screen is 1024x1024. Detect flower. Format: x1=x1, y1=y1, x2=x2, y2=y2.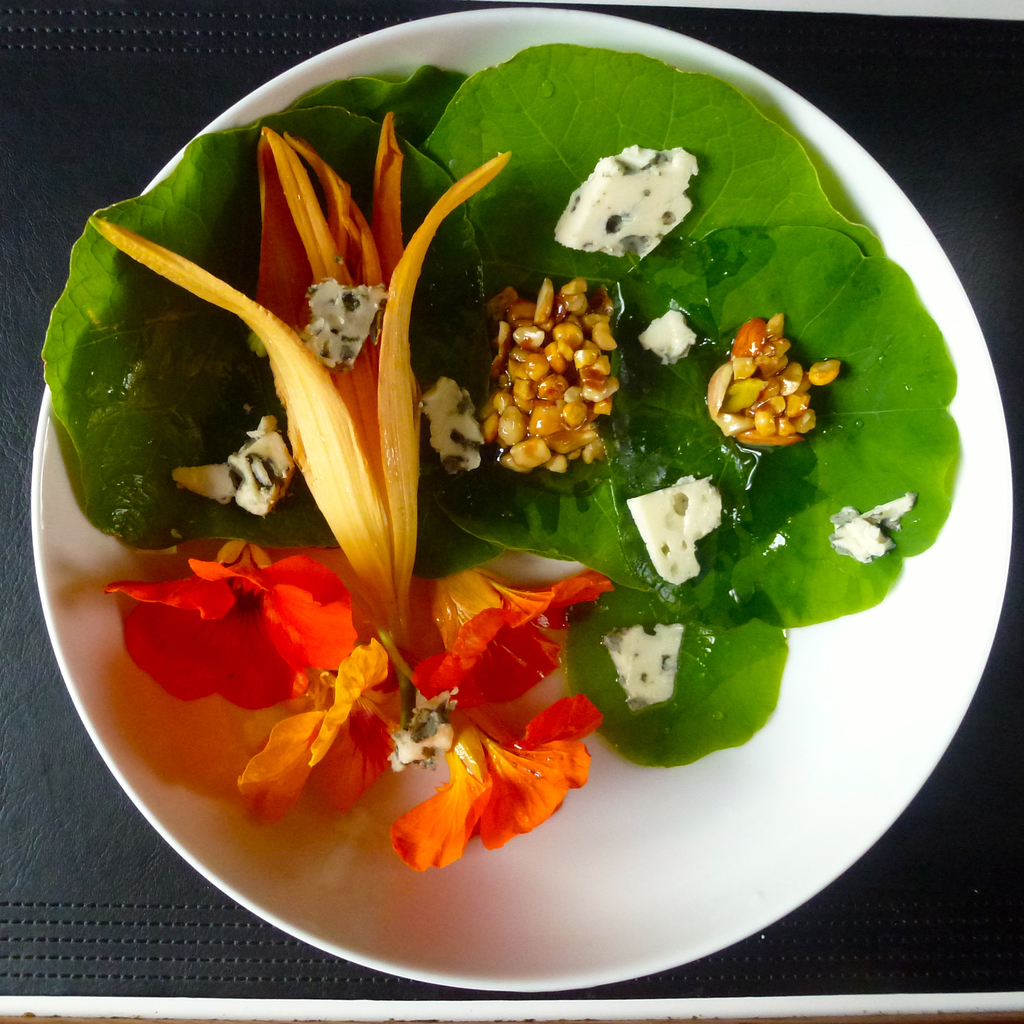
x1=105, y1=535, x2=362, y2=708.
